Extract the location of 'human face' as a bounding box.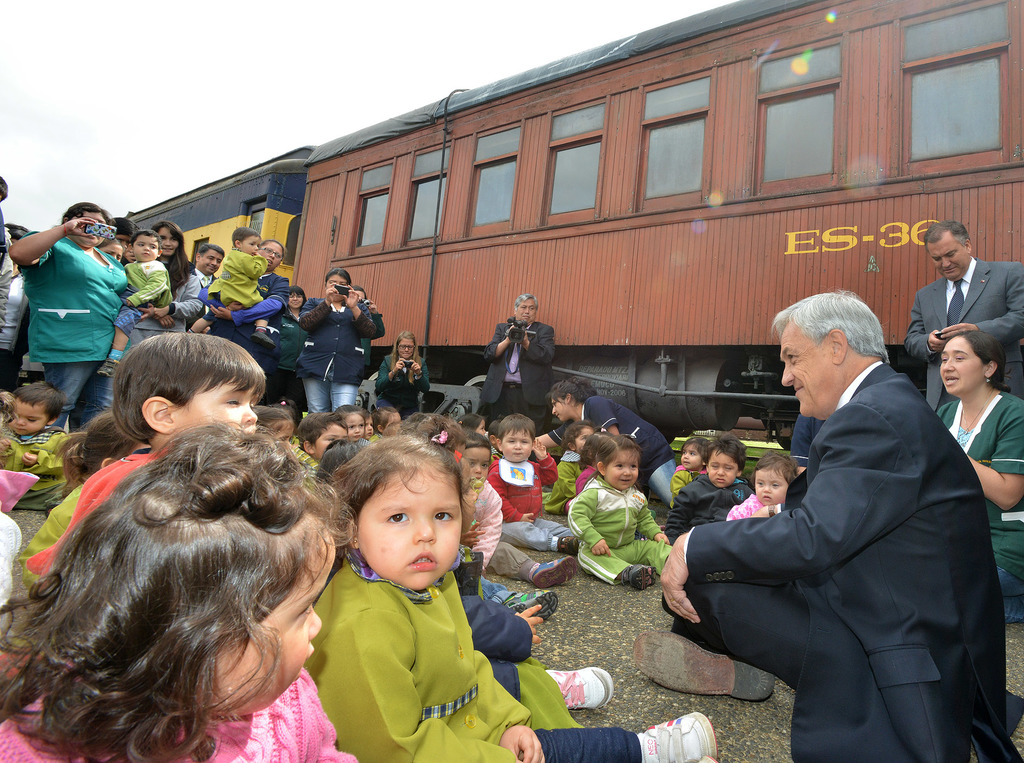
select_region(354, 290, 365, 299).
